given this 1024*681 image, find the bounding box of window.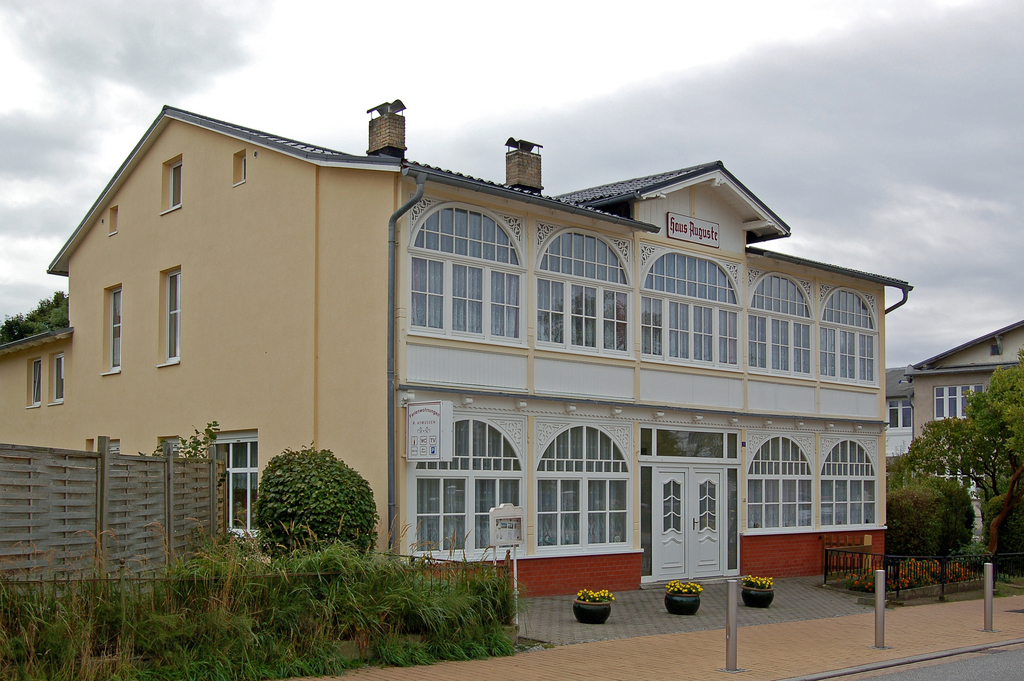
{"left": 636, "top": 250, "right": 746, "bottom": 375}.
